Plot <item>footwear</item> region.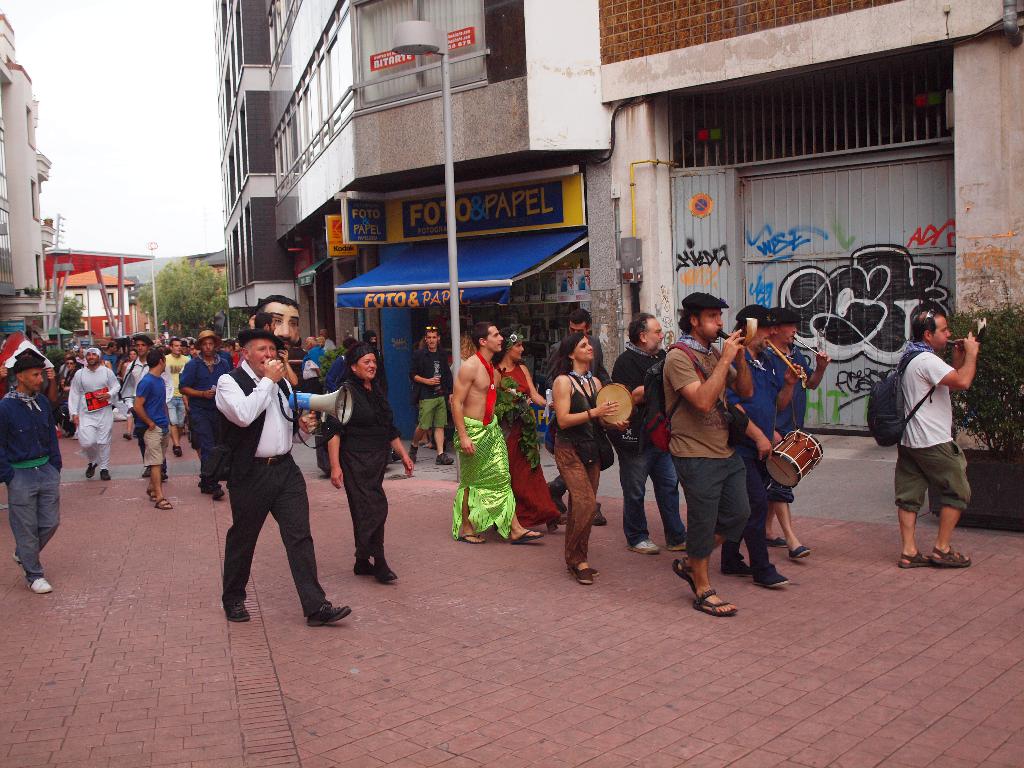
Plotted at x1=201 y1=477 x2=211 y2=499.
